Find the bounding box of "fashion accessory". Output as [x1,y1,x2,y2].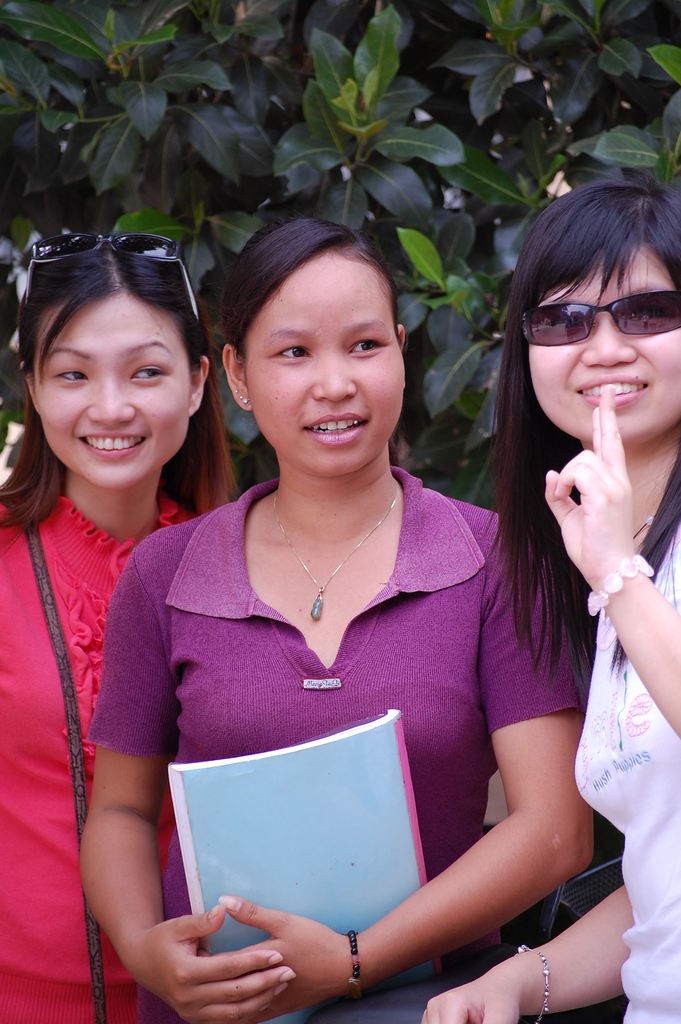
[584,552,657,614].
